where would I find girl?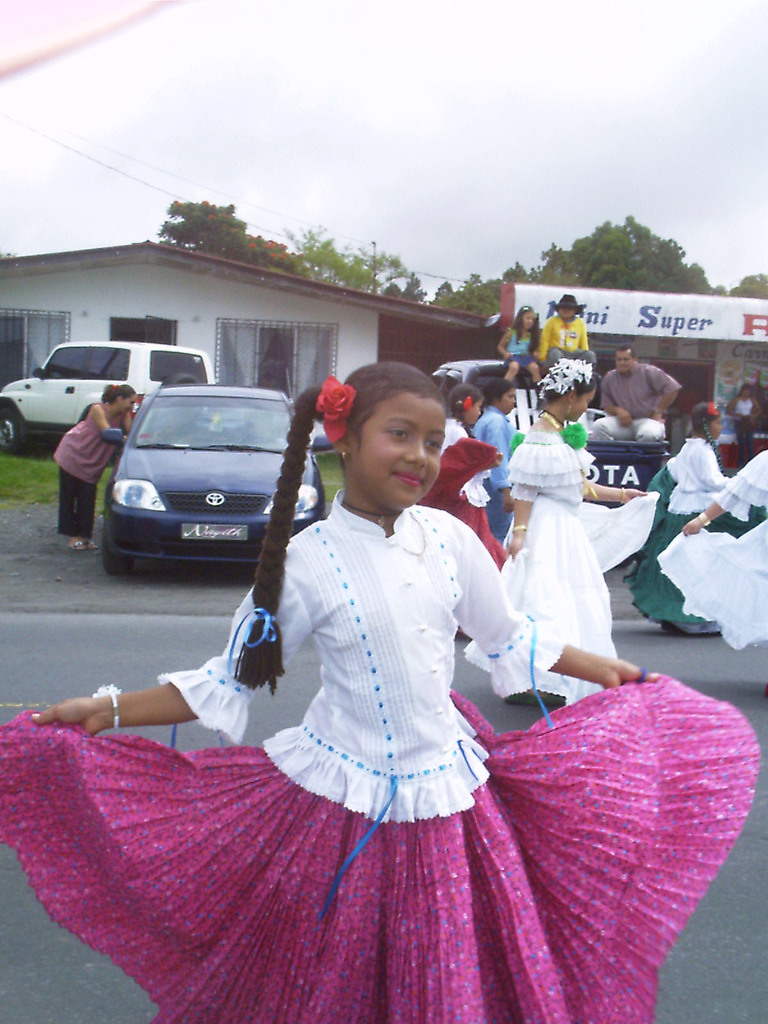
At box=[651, 440, 767, 643].
